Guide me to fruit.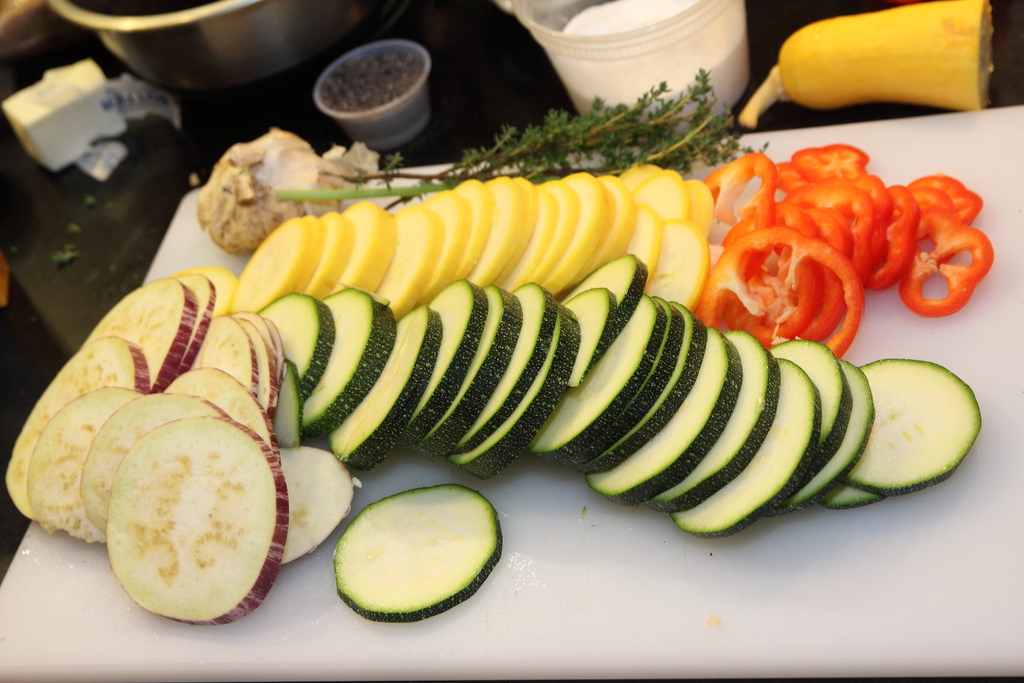
Guidance: detection(867, 348, 986, 507).
